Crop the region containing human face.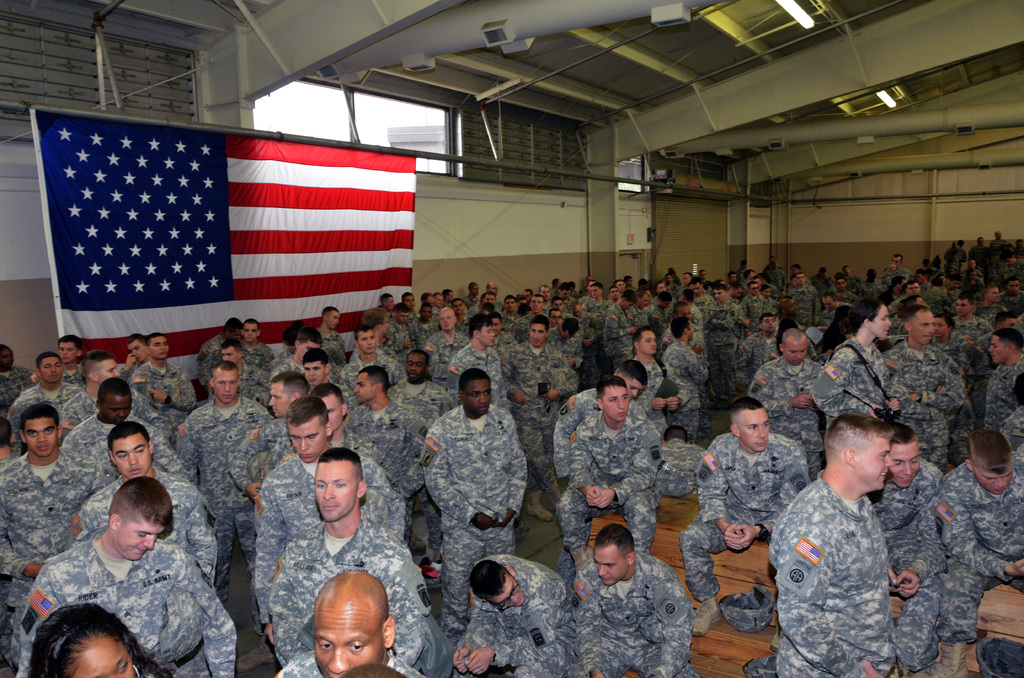
Crop region: box=[891, 446, 918, 486].
